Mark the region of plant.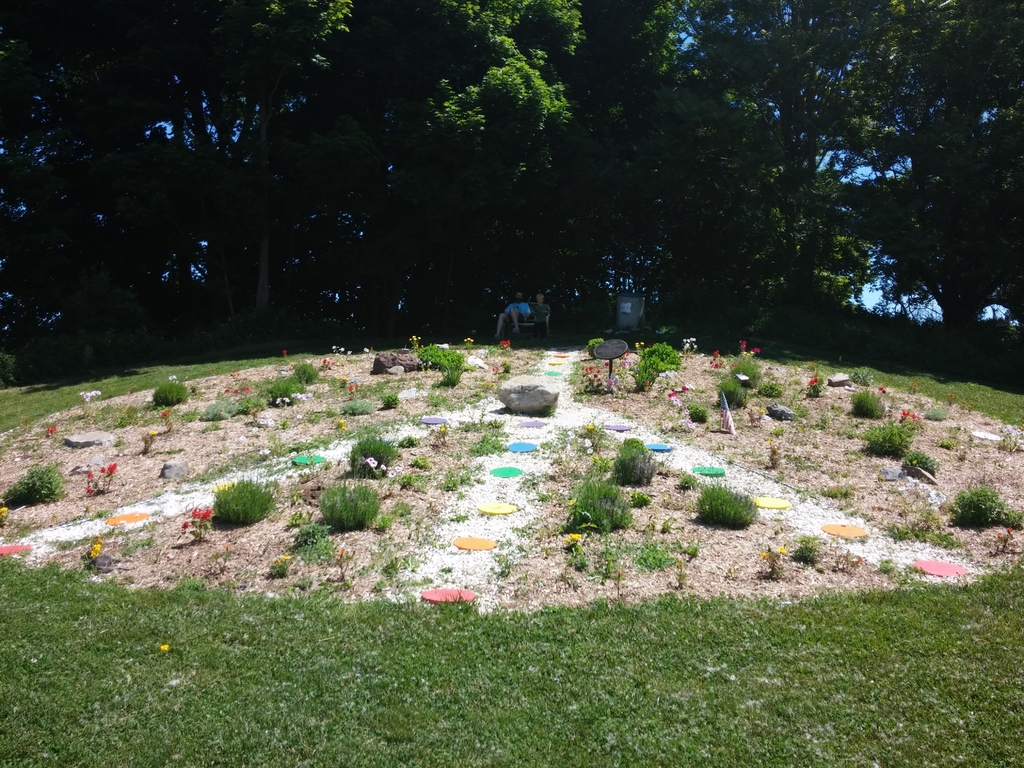
Region: locate(555, 424, 601, 457).
